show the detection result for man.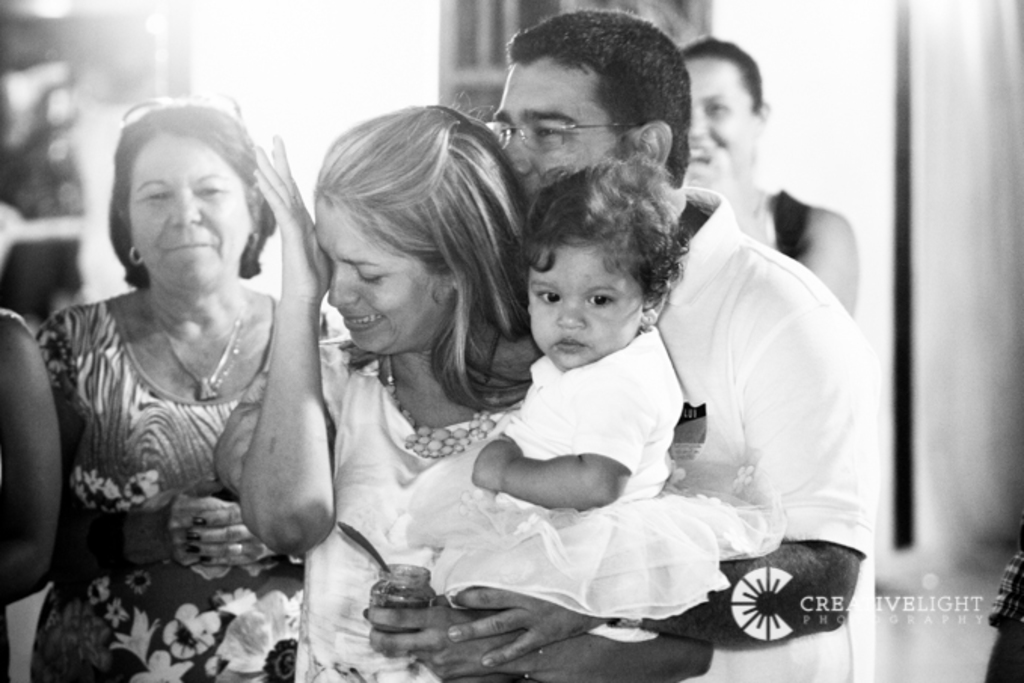
{"left": 484, "top": 2, "right": 867, "bottom": 681}.
